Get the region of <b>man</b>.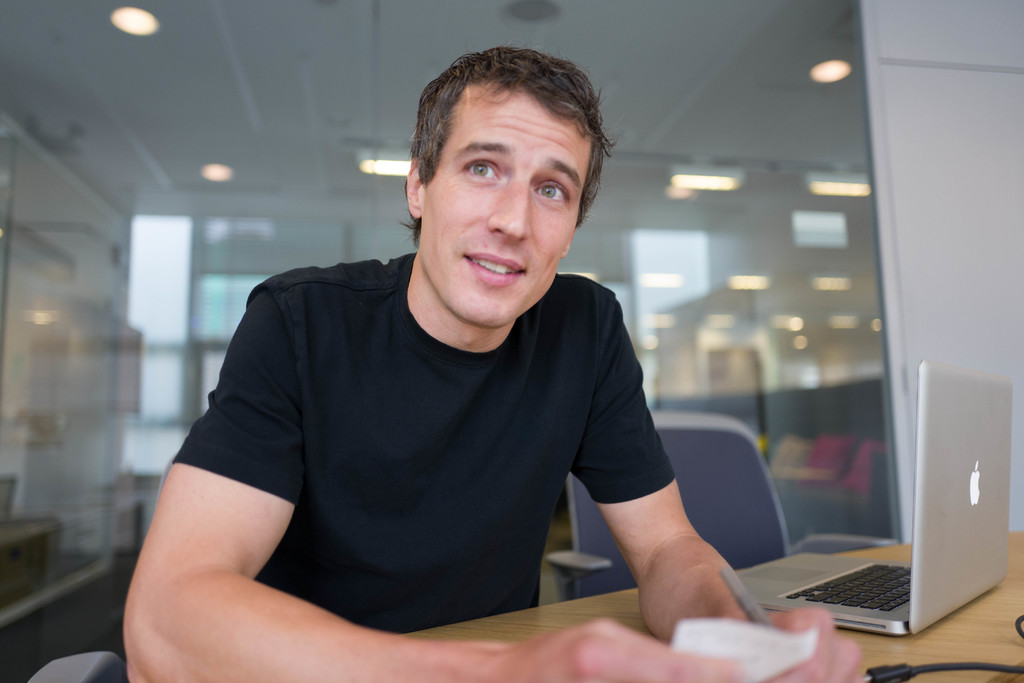
BBox(129, 70, 781, 657).
